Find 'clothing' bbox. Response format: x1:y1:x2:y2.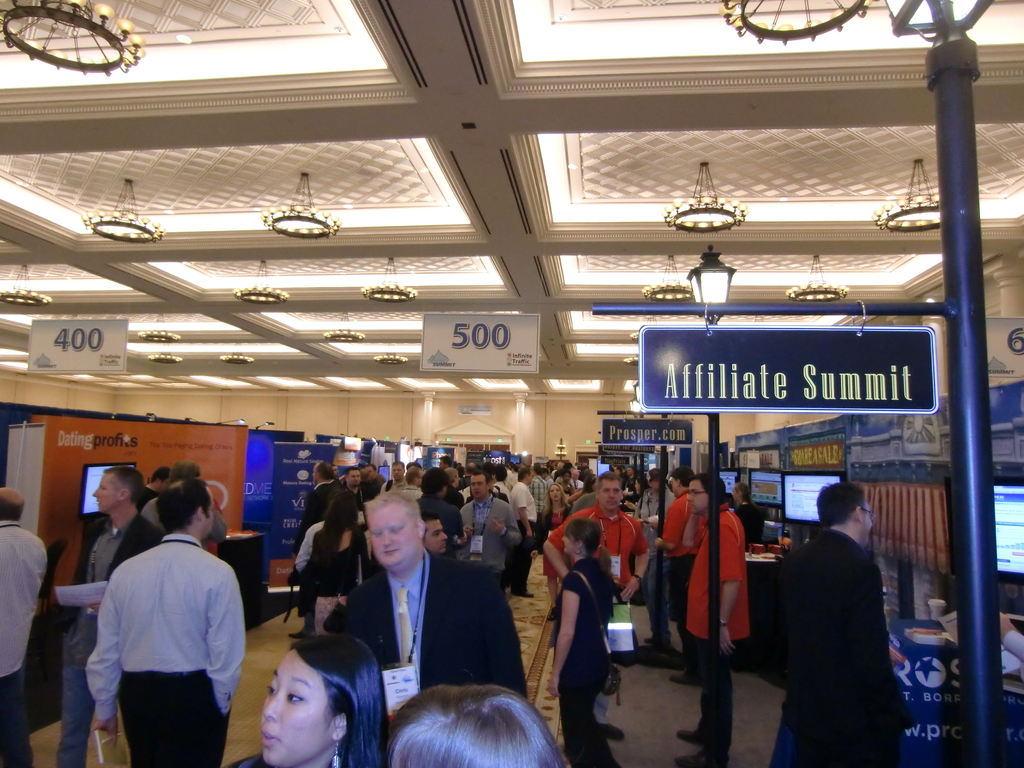
730:499:768:545.
